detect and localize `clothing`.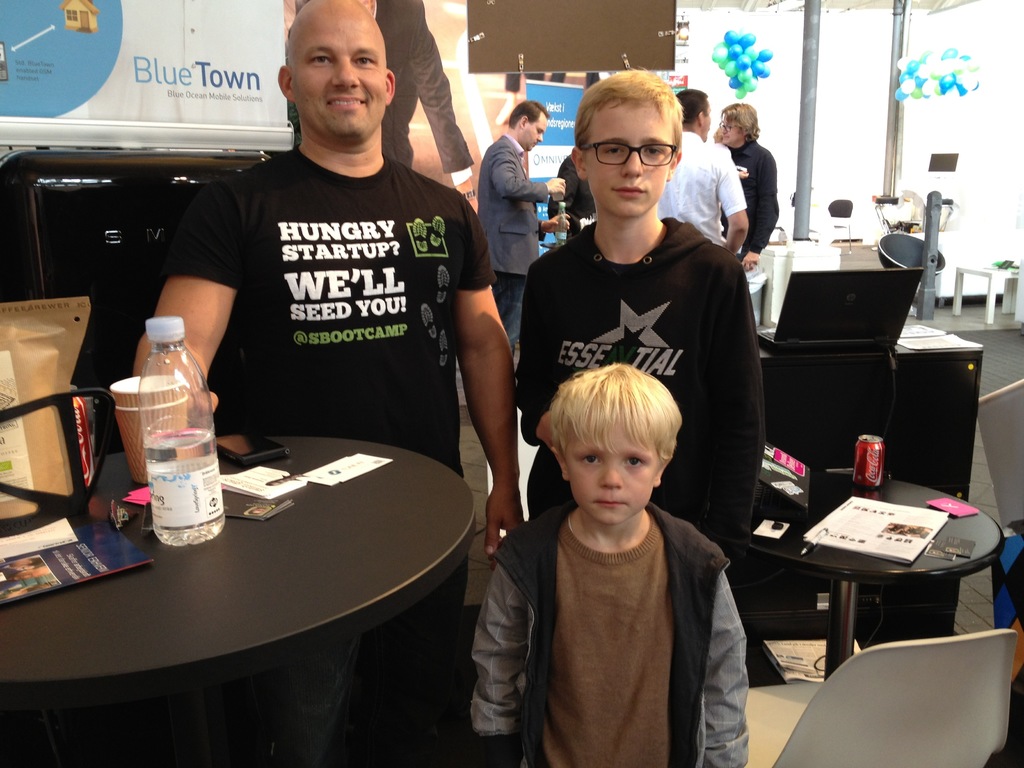
Localized at {"left": 661, "top": 130, "right": 746, "bottom": 246}.
